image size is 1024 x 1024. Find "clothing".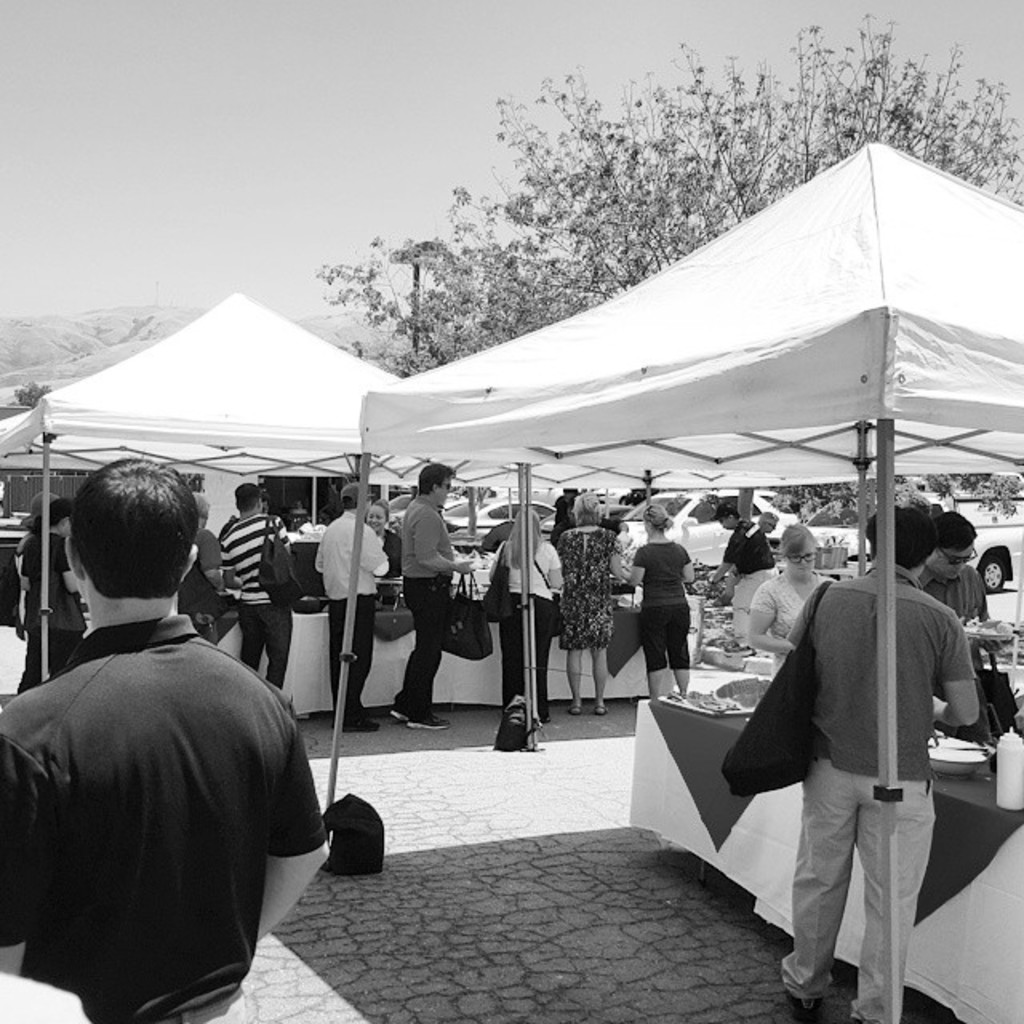
Rect(917, 550, 989, 624).
